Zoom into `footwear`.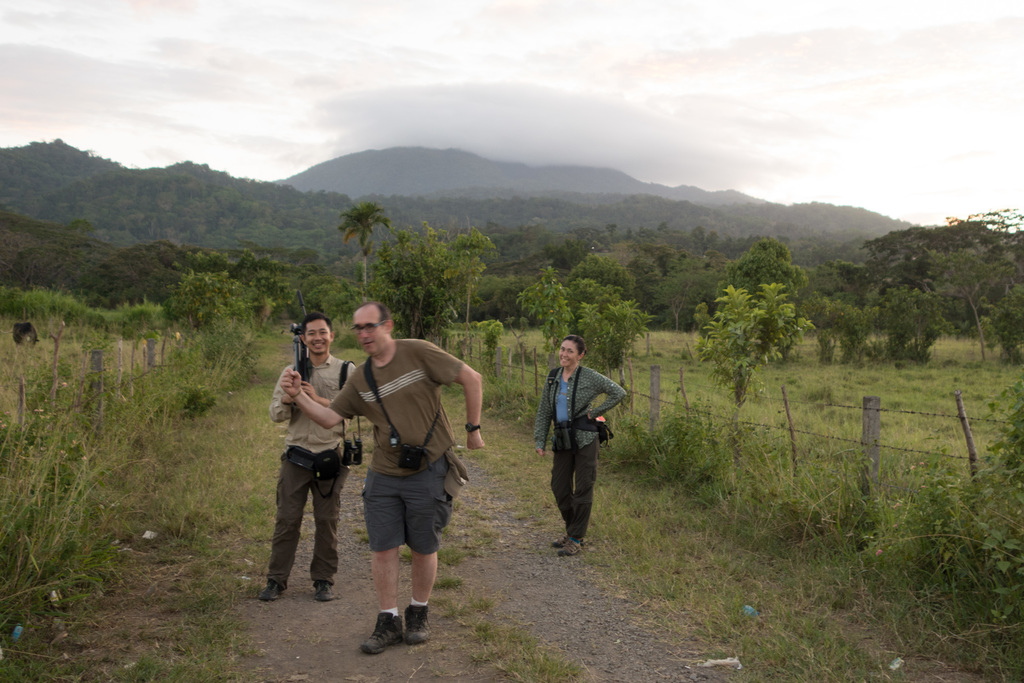
Zoom target: 257, 572, 284, 604.
